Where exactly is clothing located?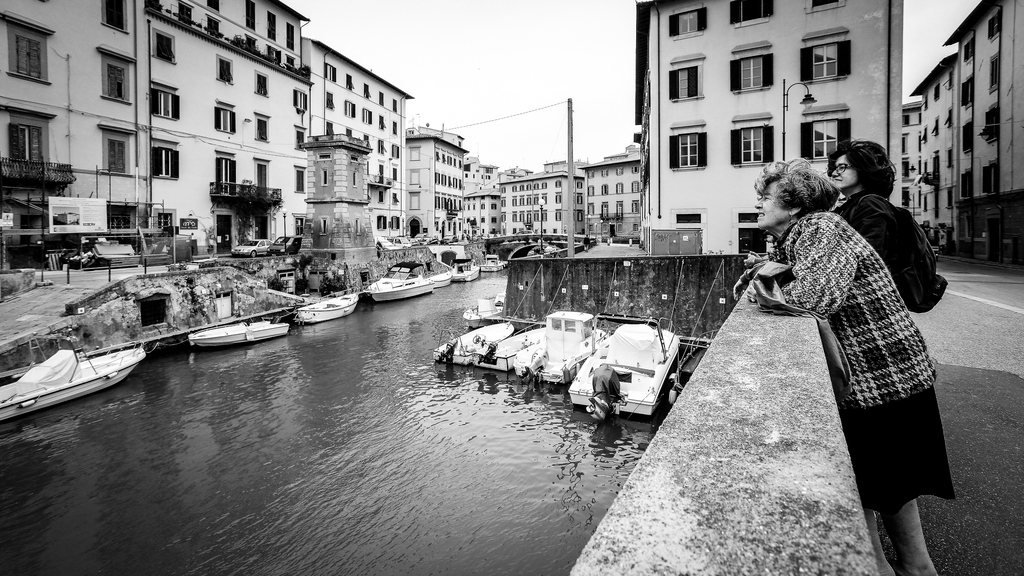
Its bounding box is pyautogui.locateOnScreen(843, 191, 953, 322).
